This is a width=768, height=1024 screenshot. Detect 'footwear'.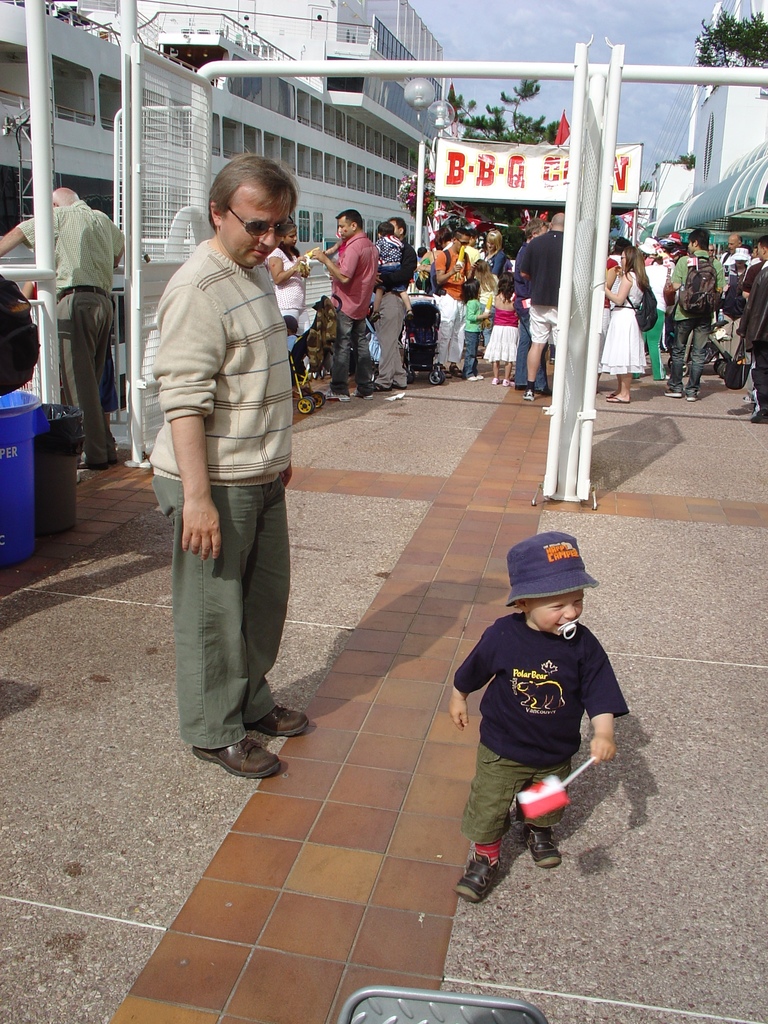
left=749, top=402, right=767, bottom=425.
